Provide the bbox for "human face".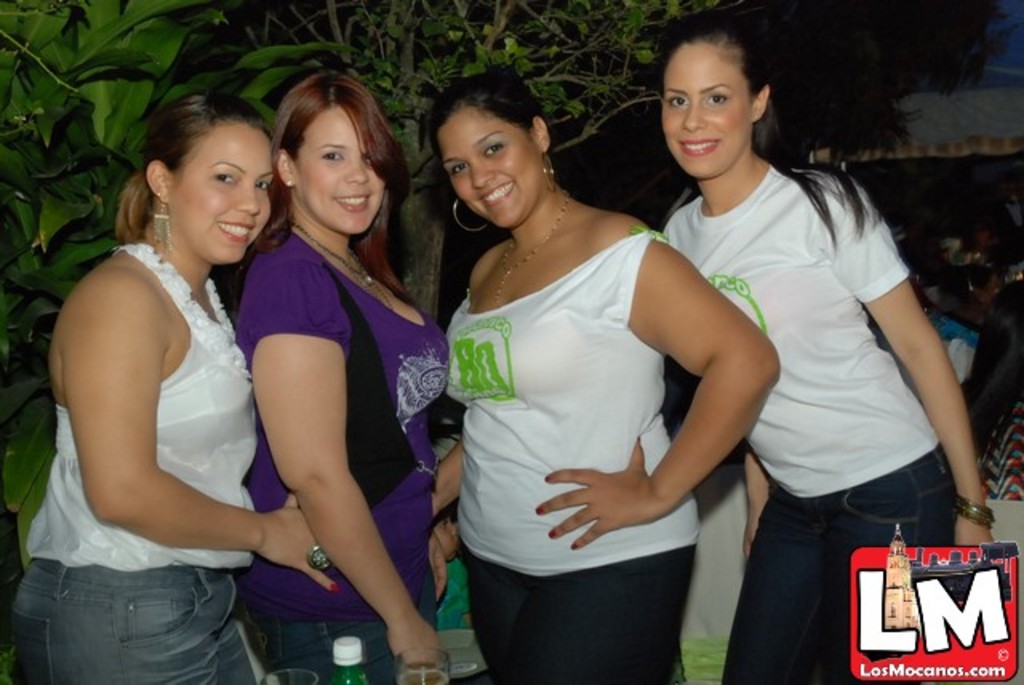
[x1=442, y1=104, x2=546, y2=235].
